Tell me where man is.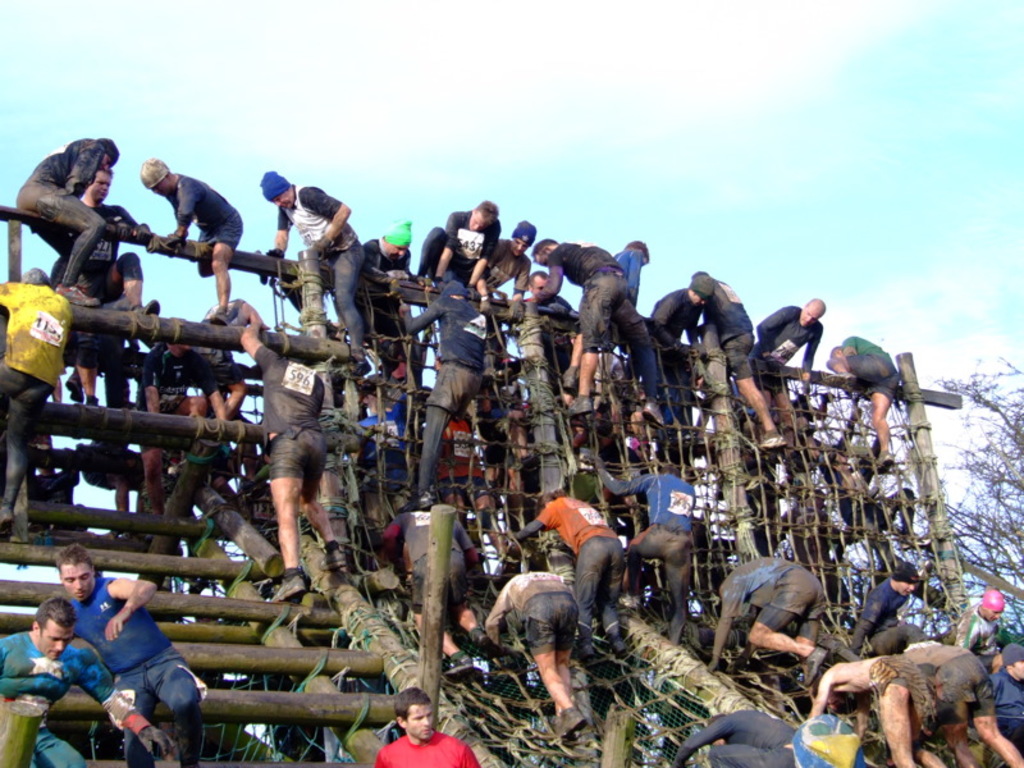
man is at 847/564/919/658.
